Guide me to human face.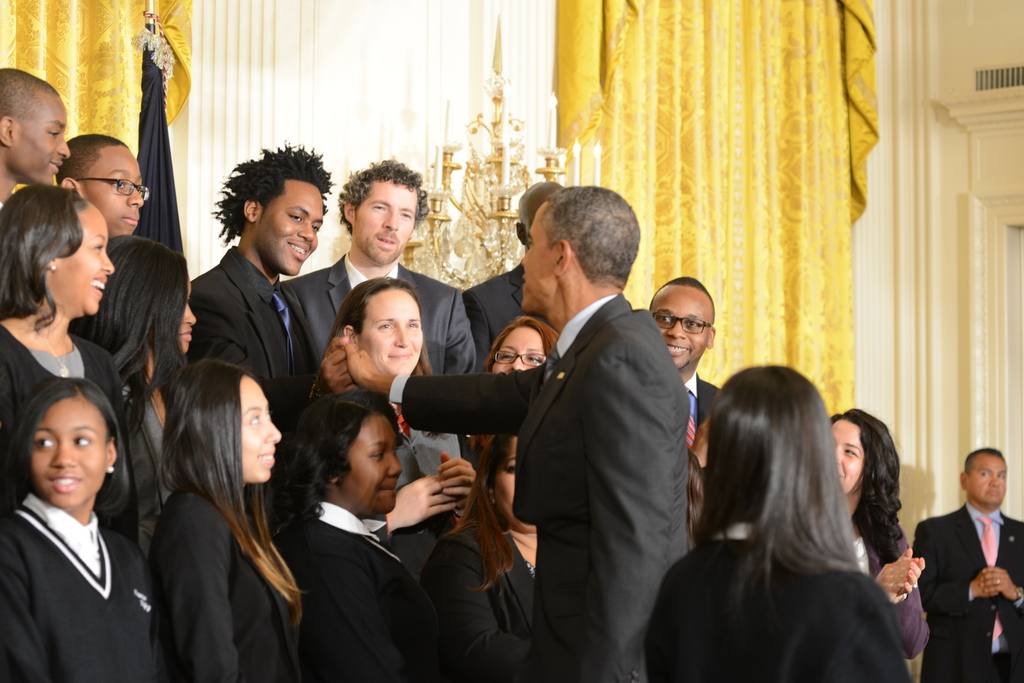
Guidance: [519,204,559,315].
